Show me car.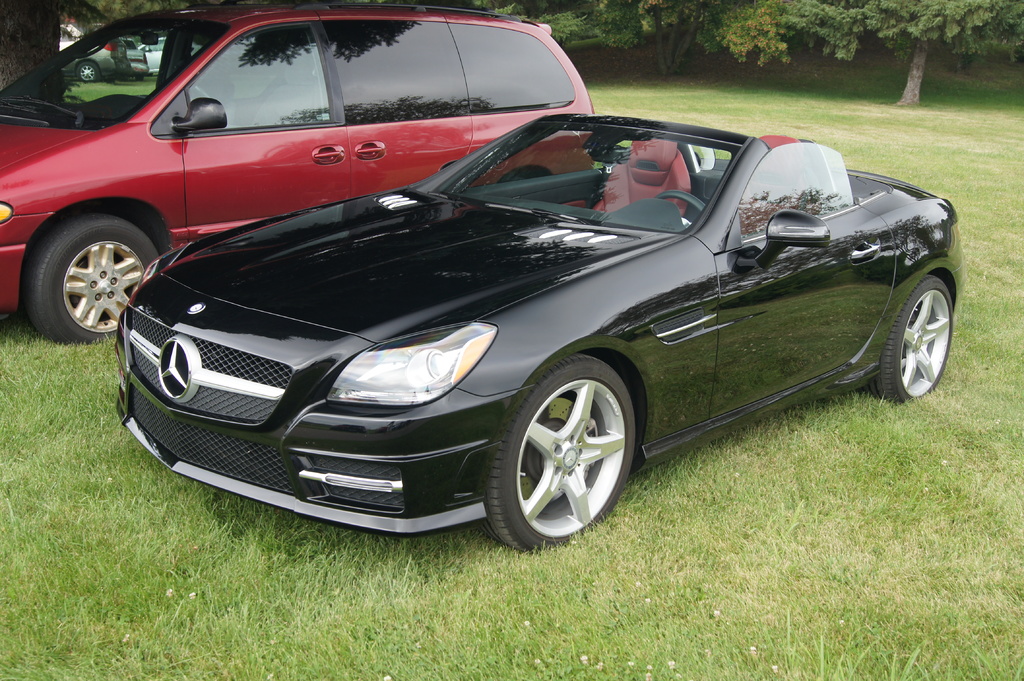
car is here: crop(0, 0, 599, 348).
